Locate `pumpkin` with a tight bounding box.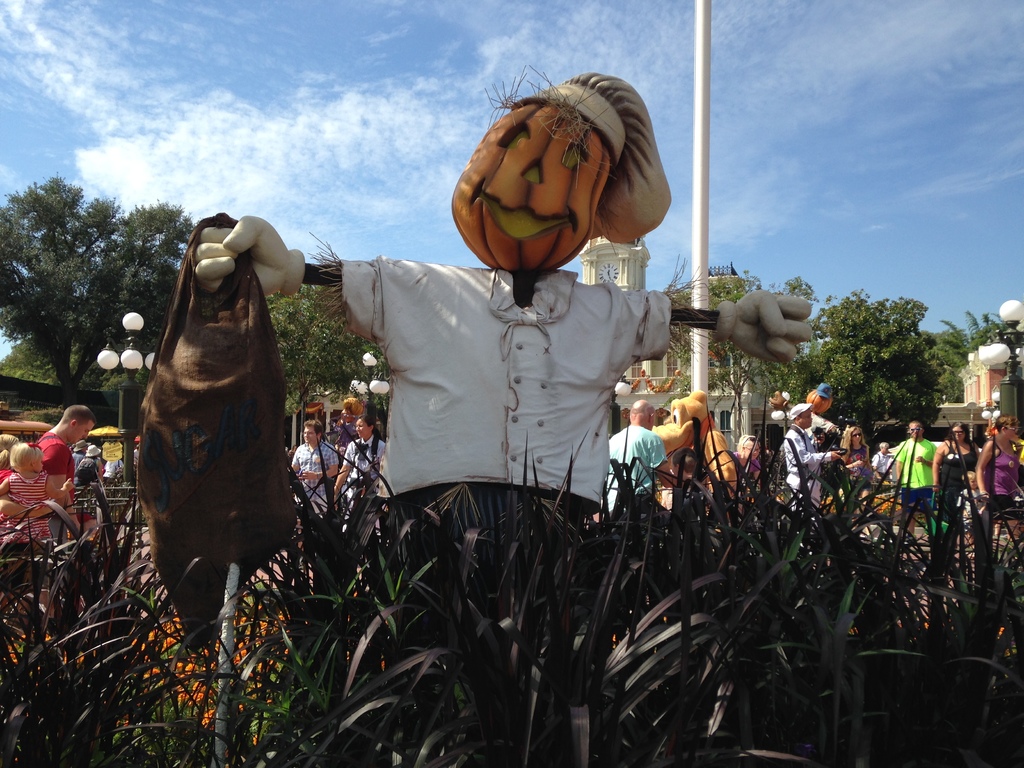
locate(449, 99, 614, 267).
